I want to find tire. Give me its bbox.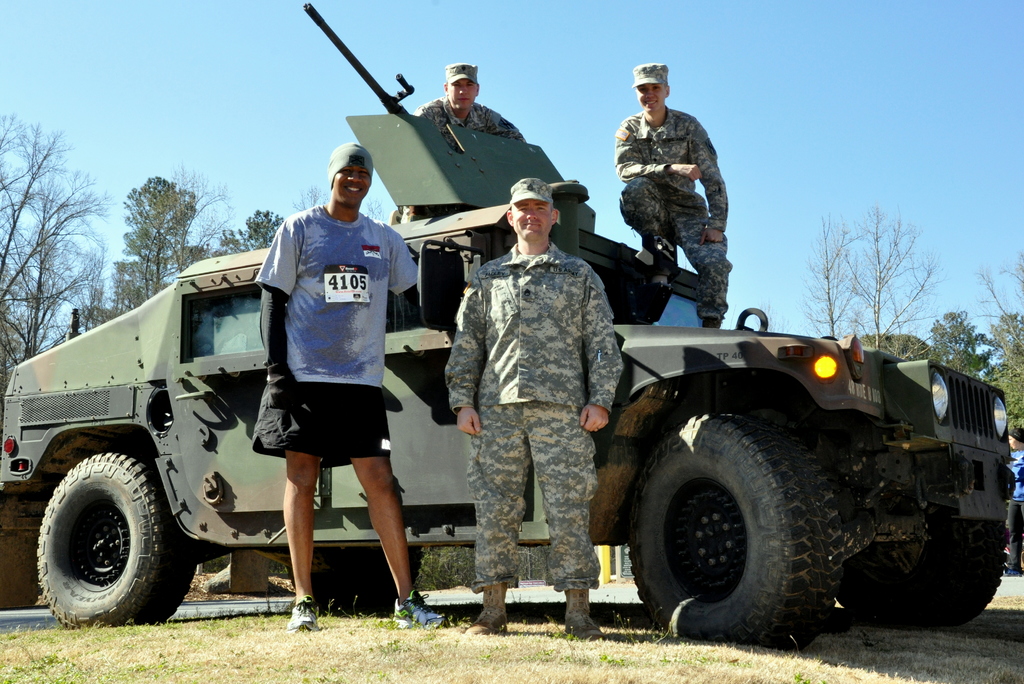
<region>289, 543, 428, 618</region>.
